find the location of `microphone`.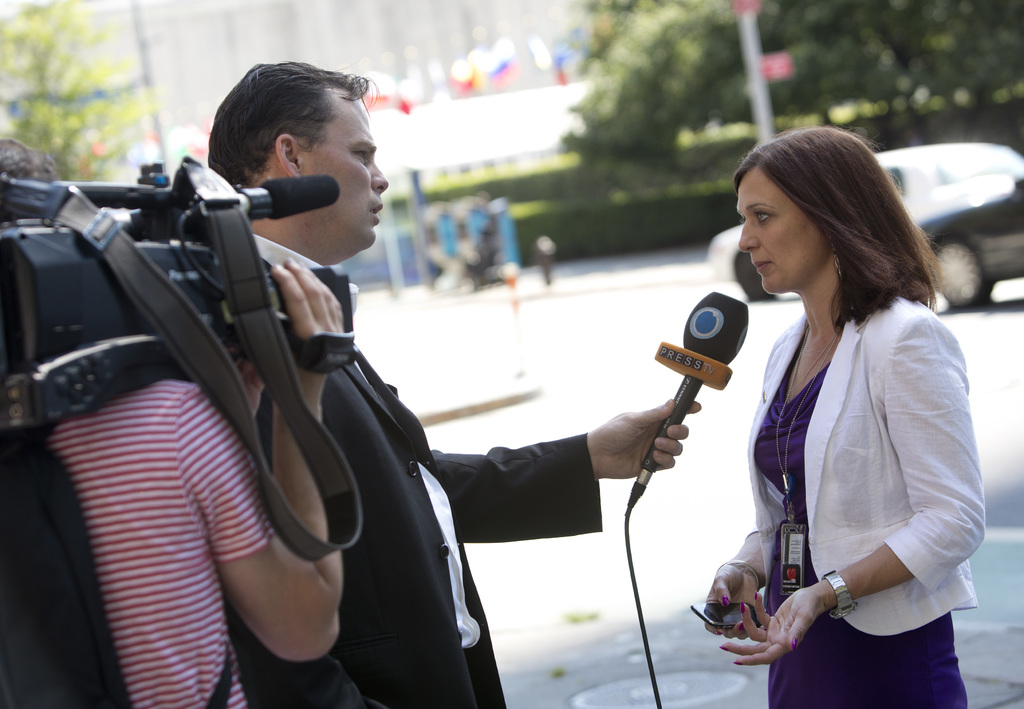
Location: <region>599, 324, 751, 521</region>.
